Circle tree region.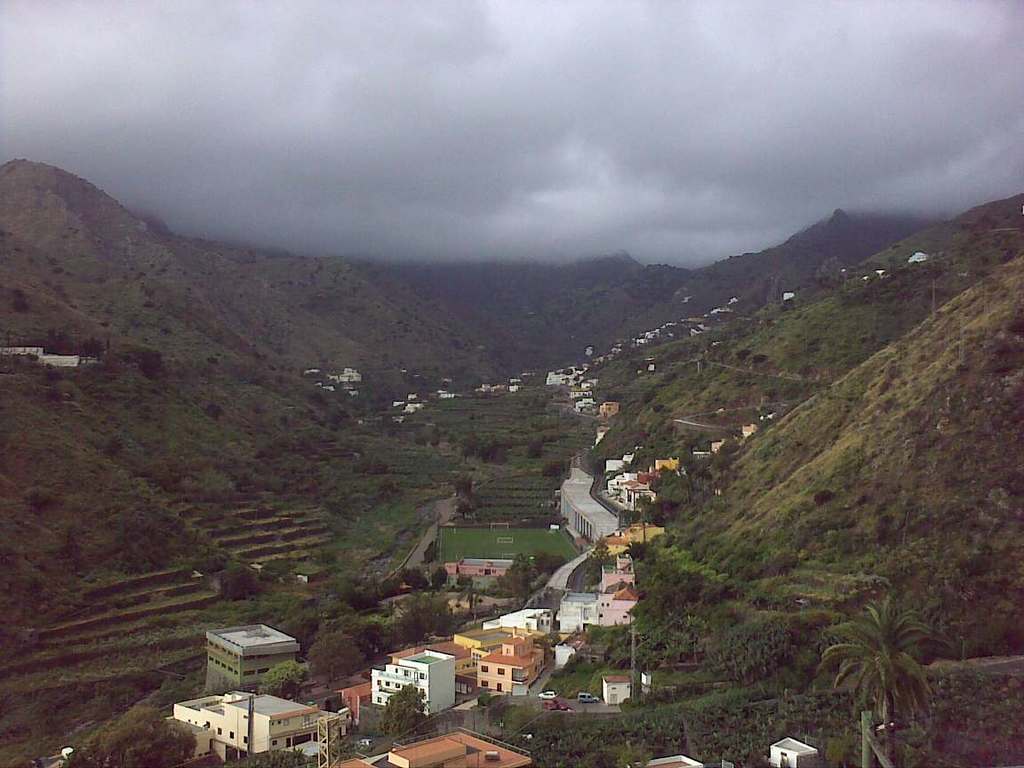
Region: crop(819, 596, 956, 767).
